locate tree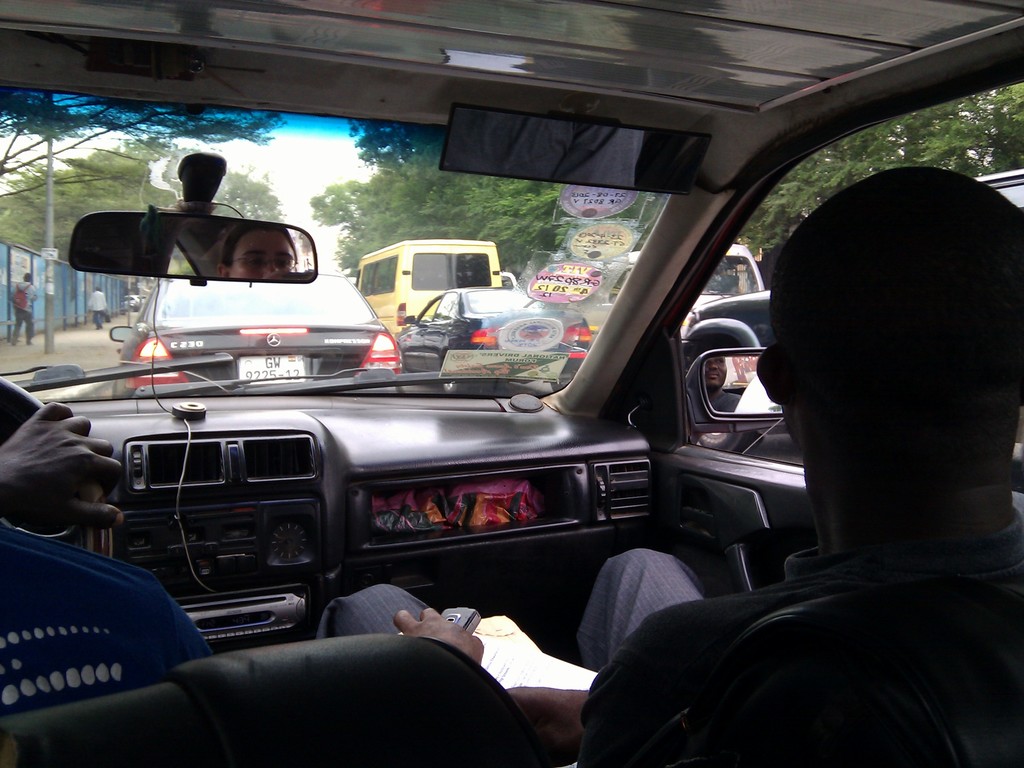
<region>312, 110, 597, 281</region>
